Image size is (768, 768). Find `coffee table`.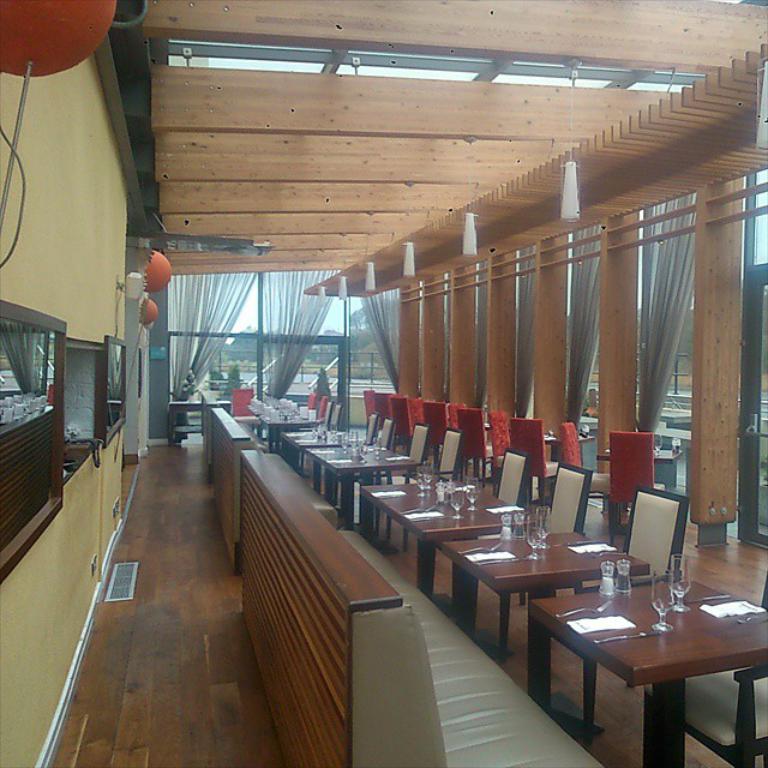
rect(527, 548, 757, 751).
